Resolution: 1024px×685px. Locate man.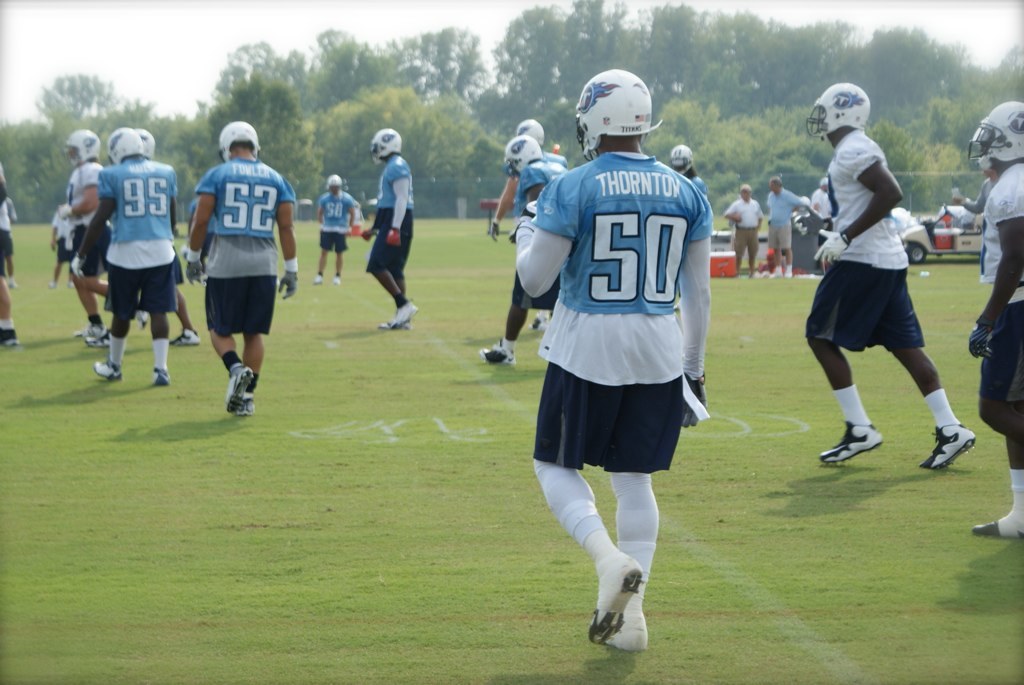
[0,172,15,352].
